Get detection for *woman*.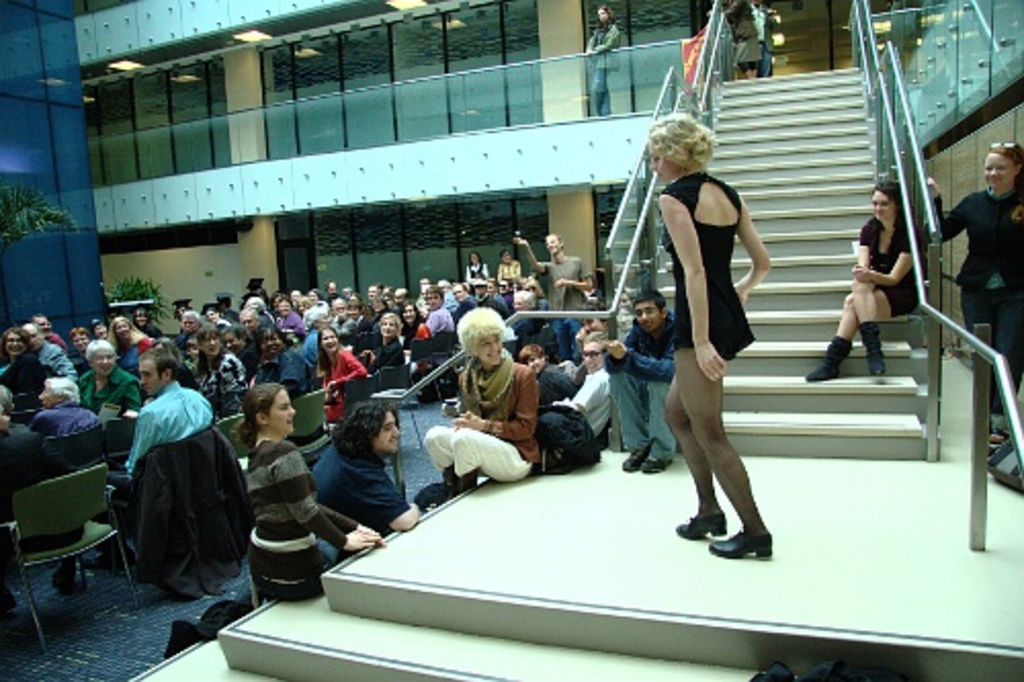
Detection: locate(395, 299, 430, 350).
